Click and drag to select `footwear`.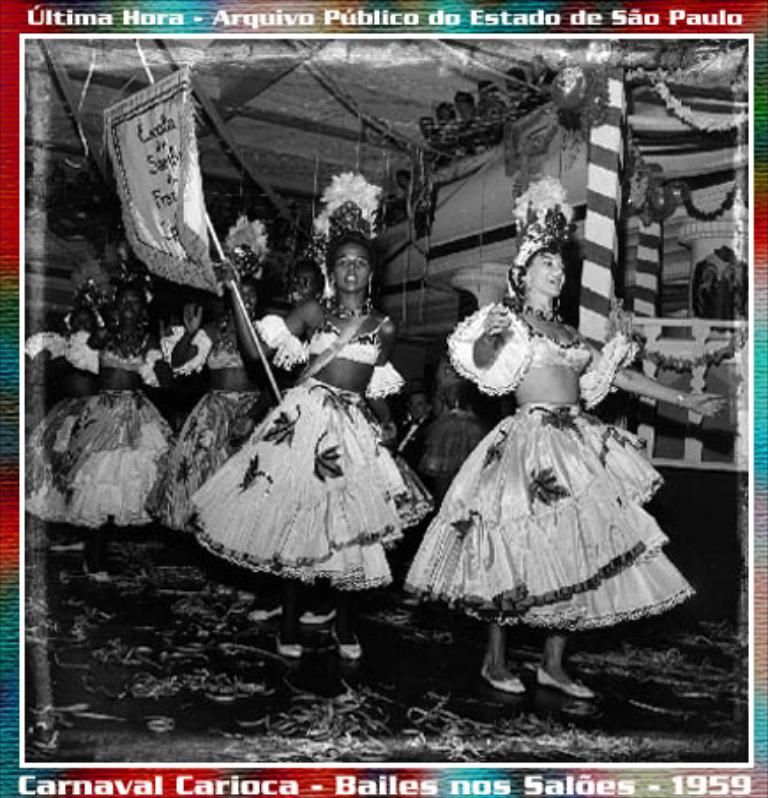
Selection: 245/604/282/623.
